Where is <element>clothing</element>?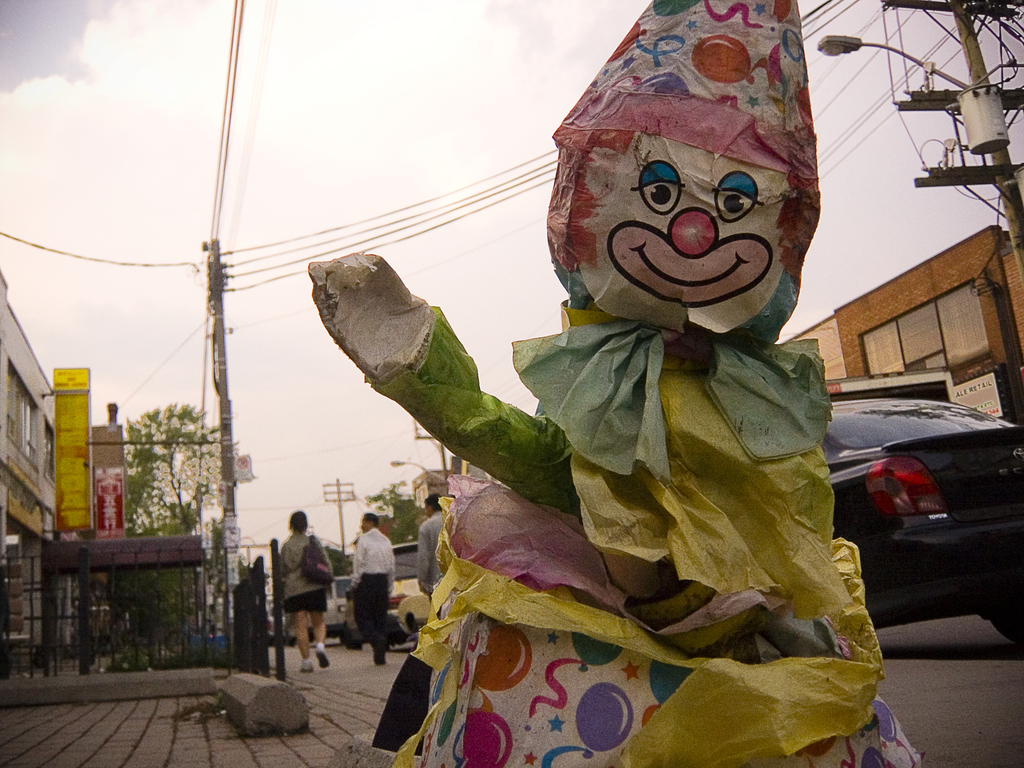
BBox(268, 535, 335, 620).
